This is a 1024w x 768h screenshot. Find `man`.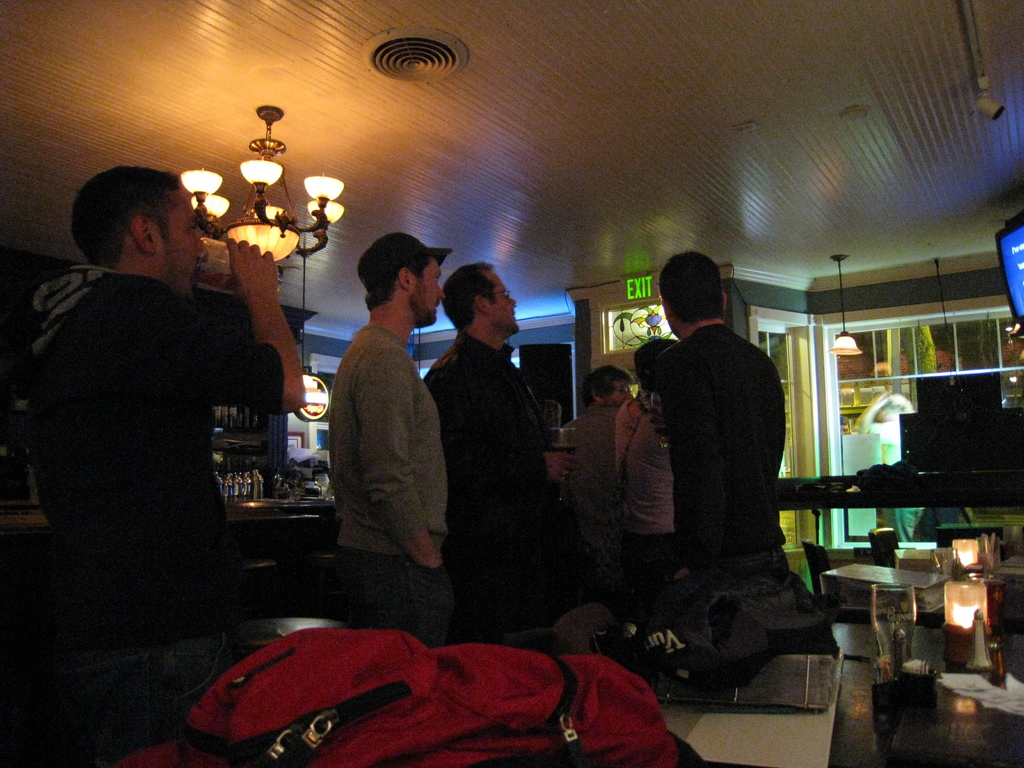
Bounding box: box=[613, 324, 702, 584].
